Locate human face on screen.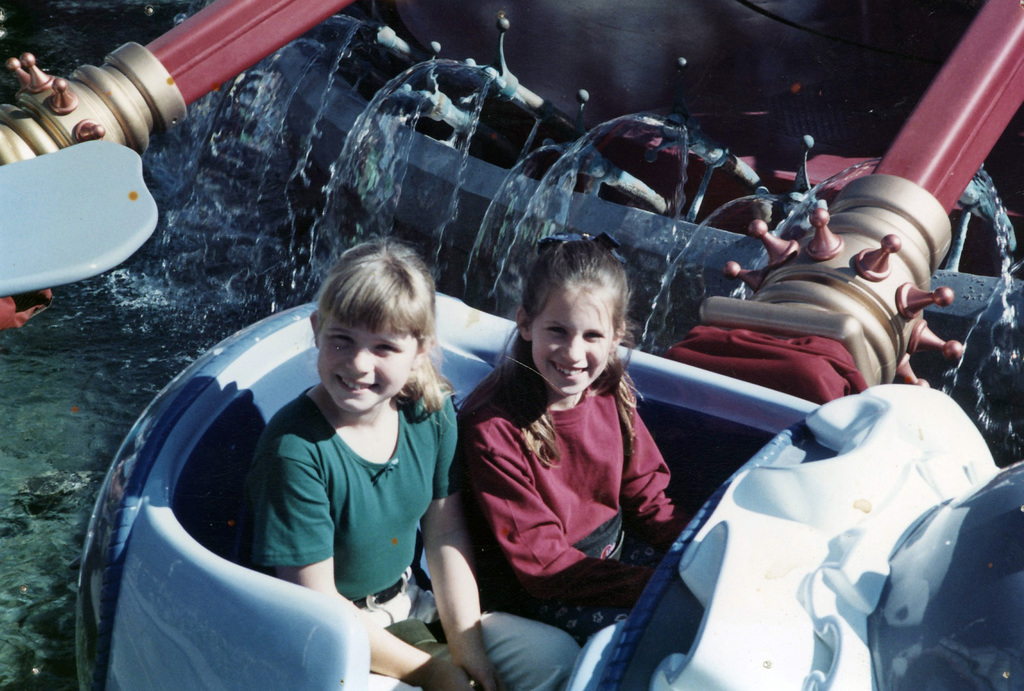
On screen at {"left": 318, "top": 313, "right": 416, "bottom": 408}.
